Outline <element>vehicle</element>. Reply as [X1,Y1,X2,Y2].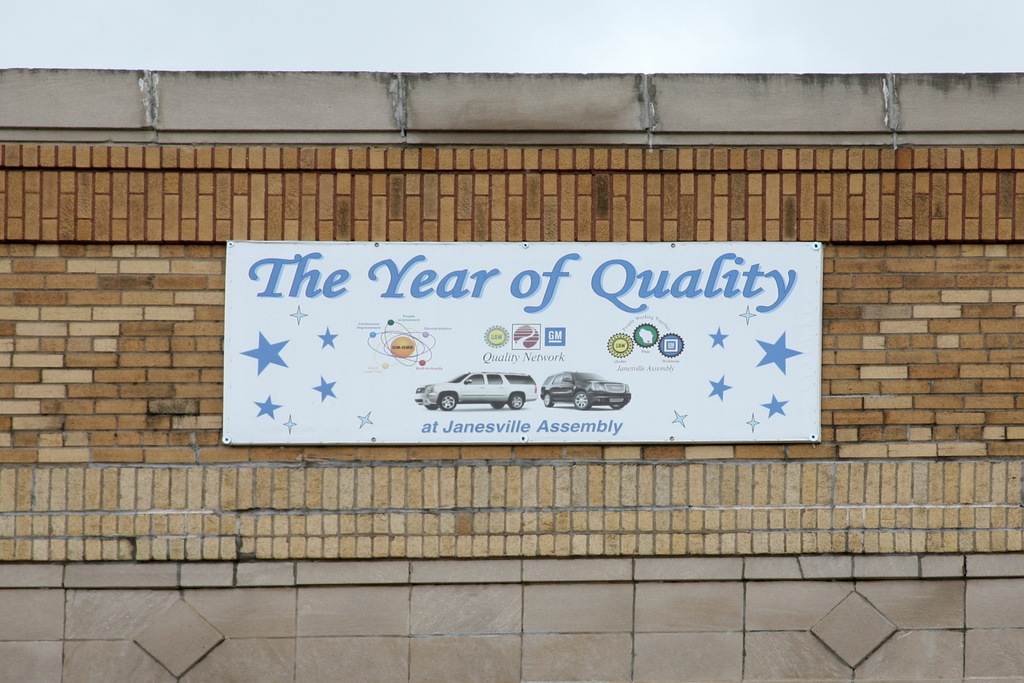
[414,366,560,416].
